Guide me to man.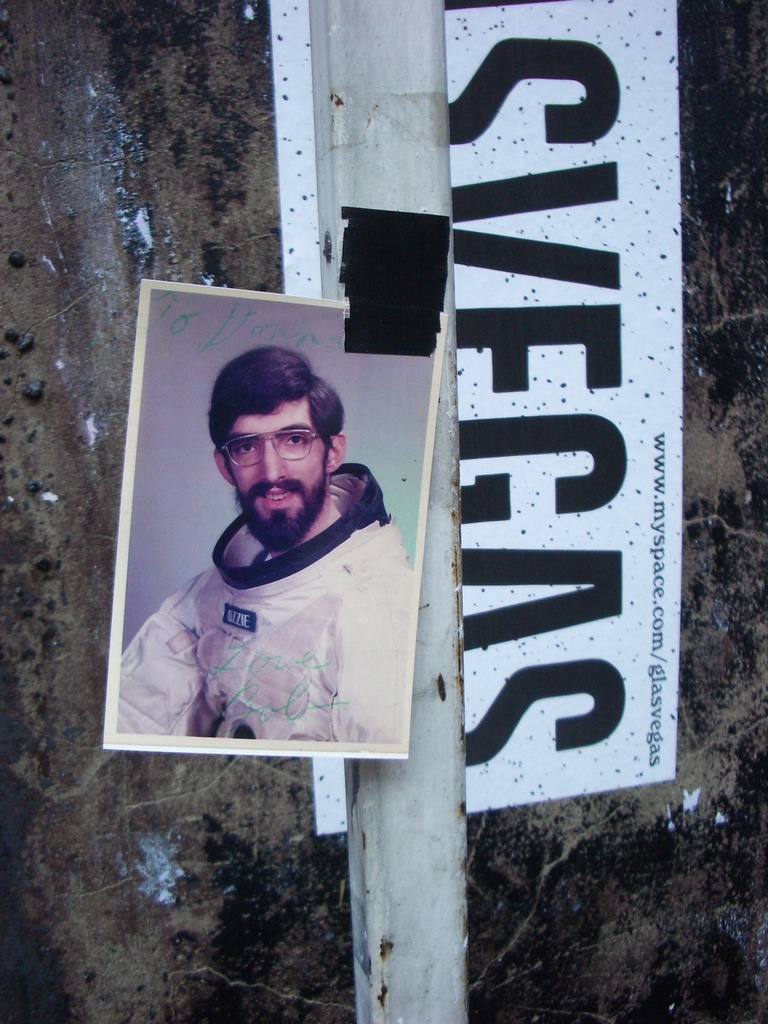
Guidance: {"left": 110, "top": 337, "right": 431, "bottom": 770}.
